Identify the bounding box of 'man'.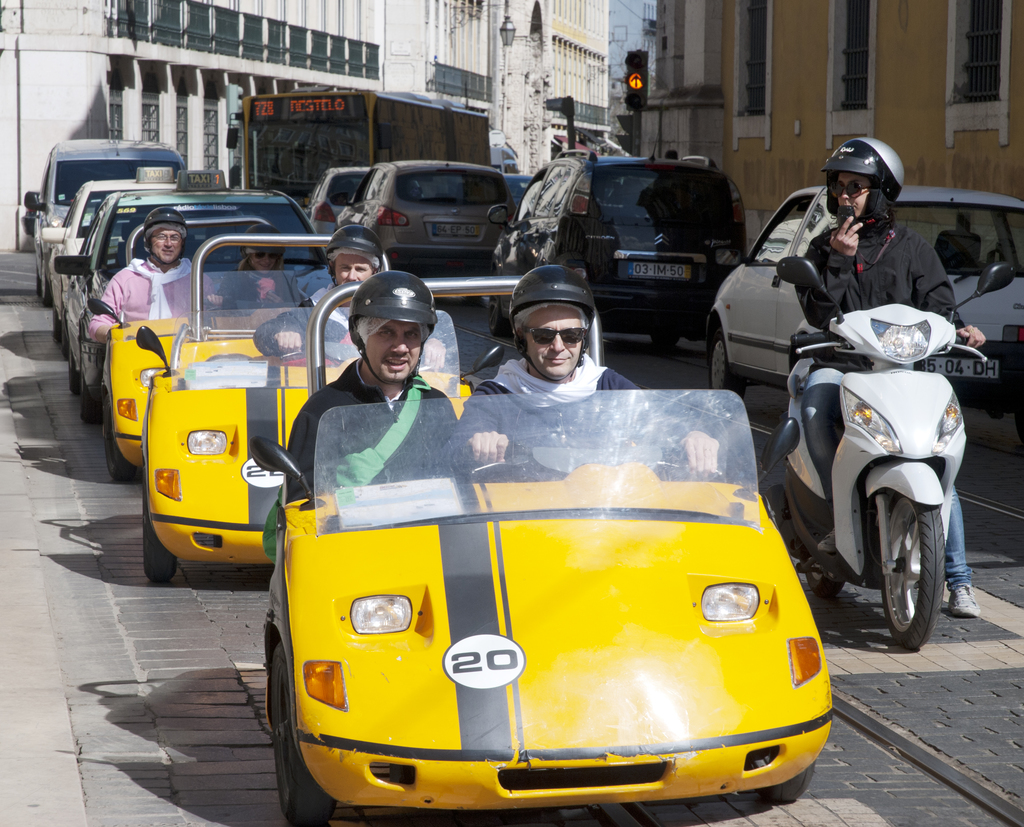
box=[297, 264, 480, 522].
